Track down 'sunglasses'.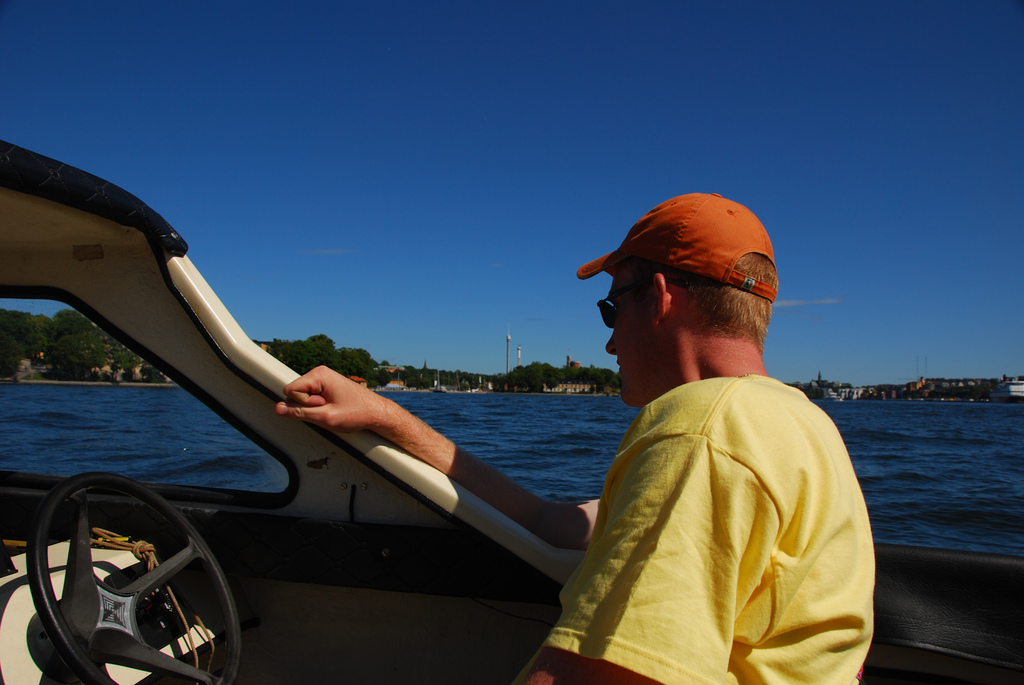
Tracked to box(596, 275, 692, 329).
